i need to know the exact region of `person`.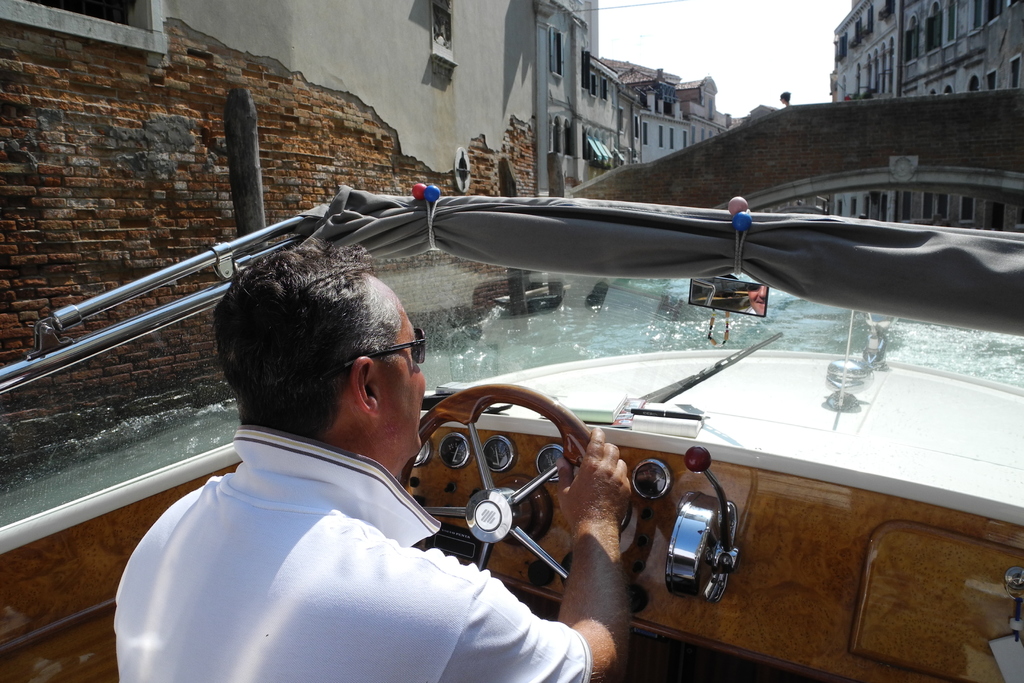
Region: l=153, t=229, r=620, b=682.
